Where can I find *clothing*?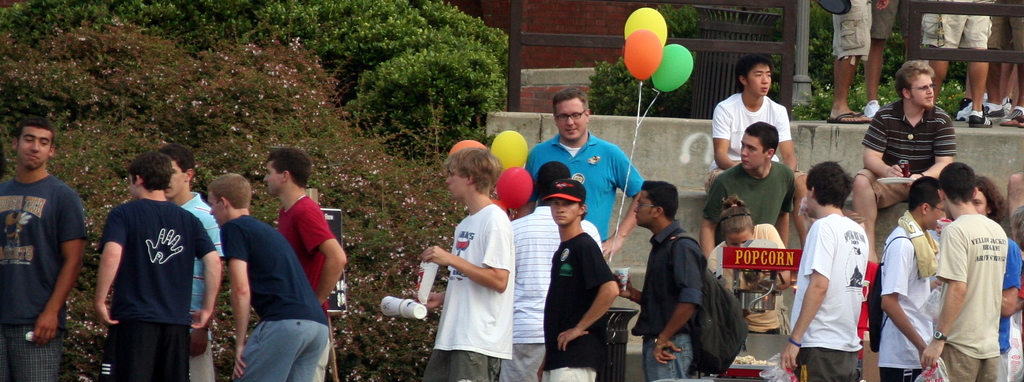
You can find it at [713, 219, 818, 381].
